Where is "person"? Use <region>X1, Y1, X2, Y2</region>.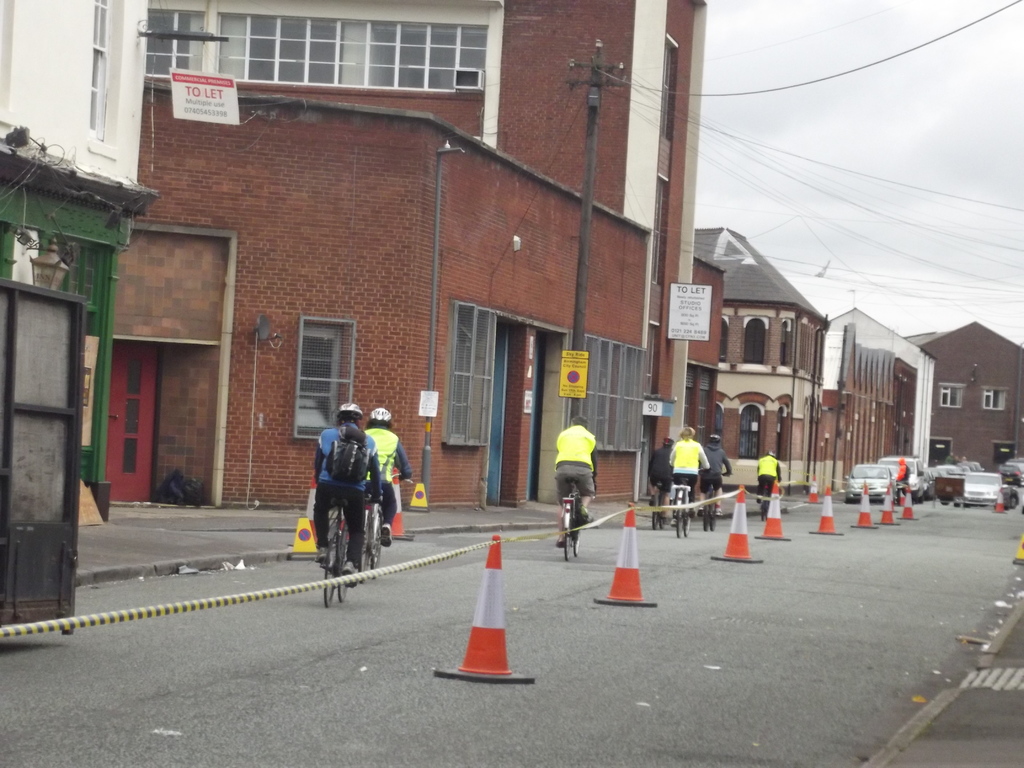
<region>552, 418, 599, 552</region>.
